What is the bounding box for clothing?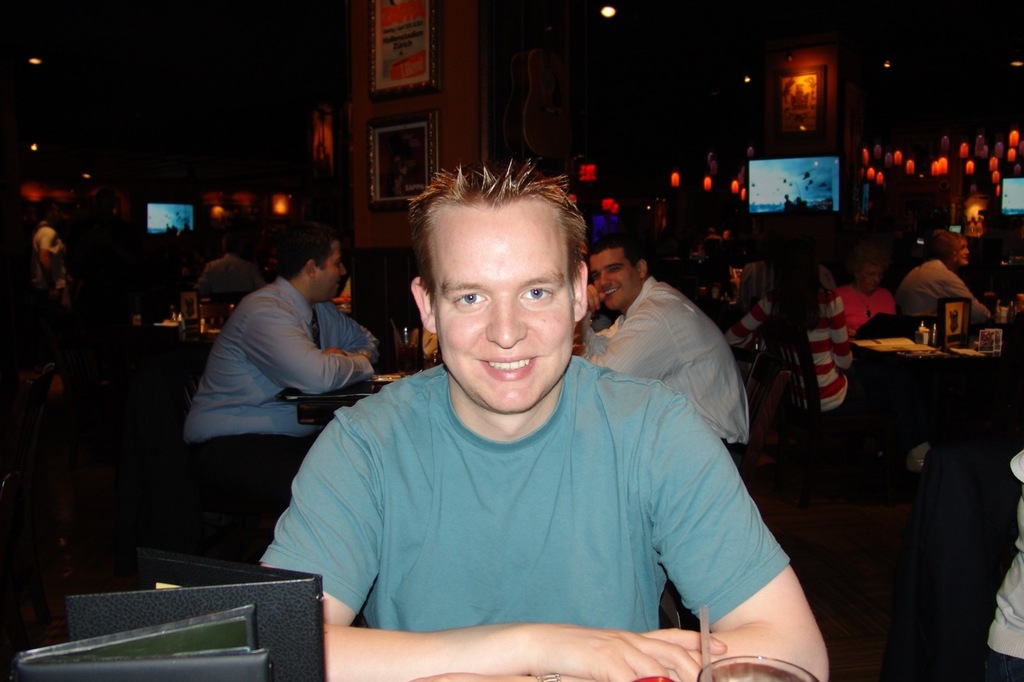
bbox(842, 282, 893, 334).
